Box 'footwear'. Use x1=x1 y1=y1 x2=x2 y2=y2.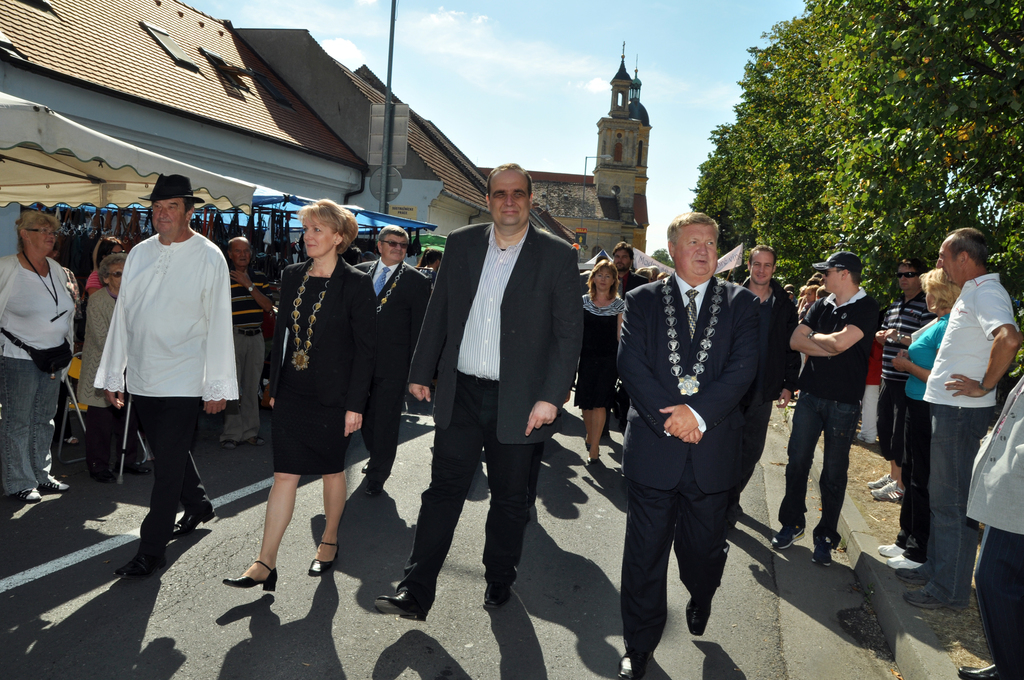
x1=809 y1=521 x2=843 y2=569.
